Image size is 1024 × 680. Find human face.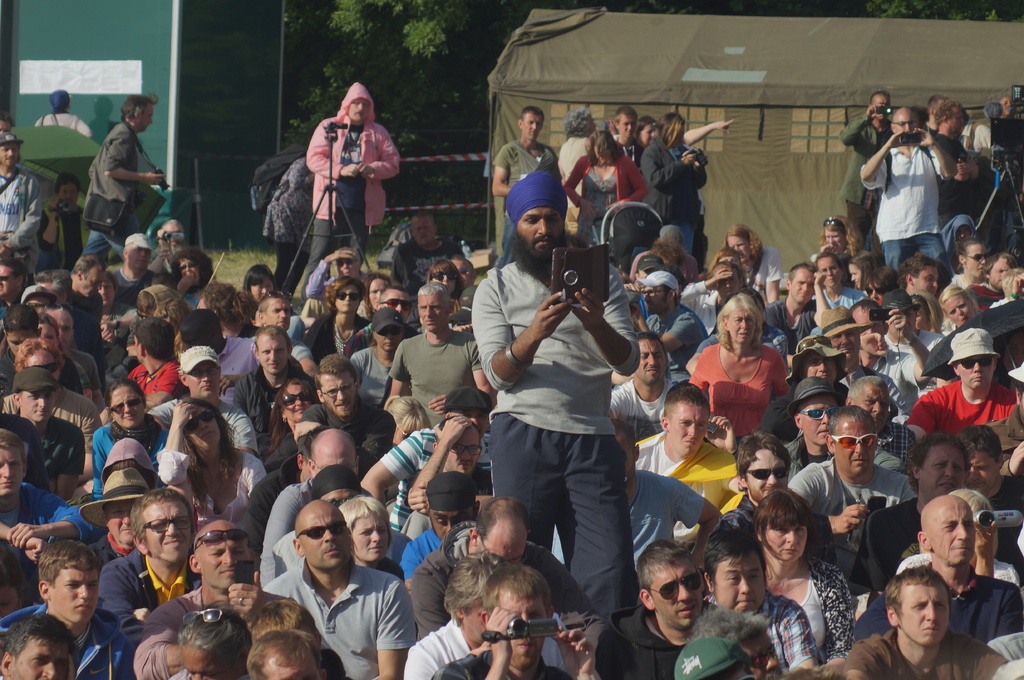
<box>38,322,58,342</box>.
